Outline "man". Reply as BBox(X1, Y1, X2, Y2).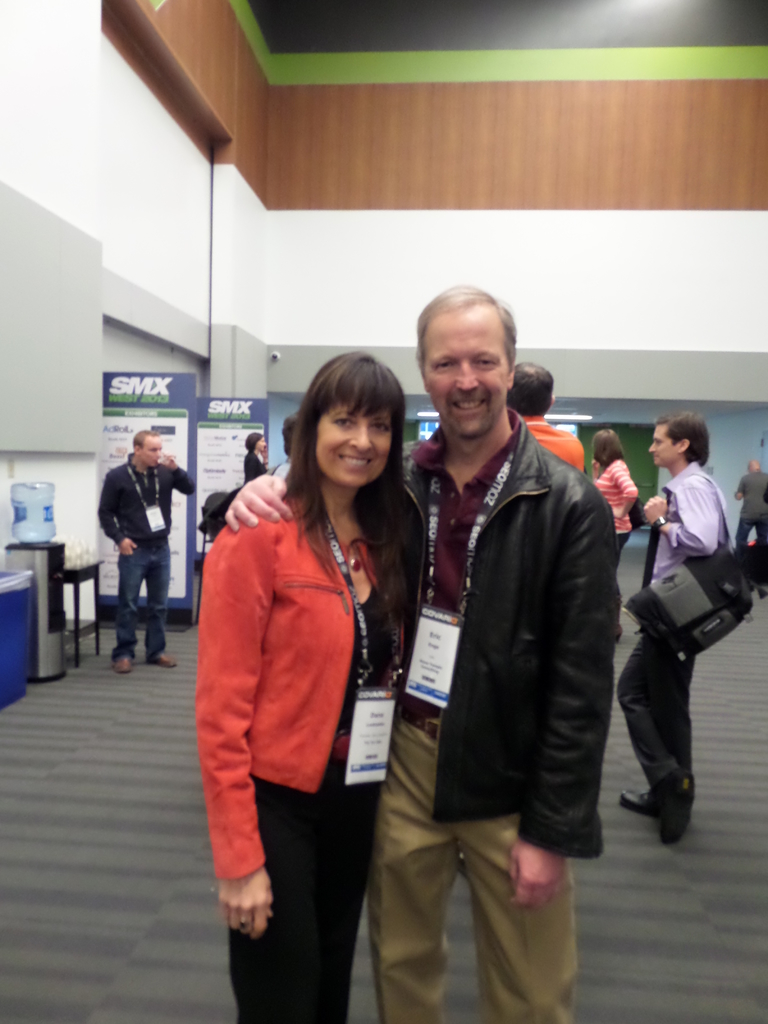
BBox(85, 412, 184, 653).
